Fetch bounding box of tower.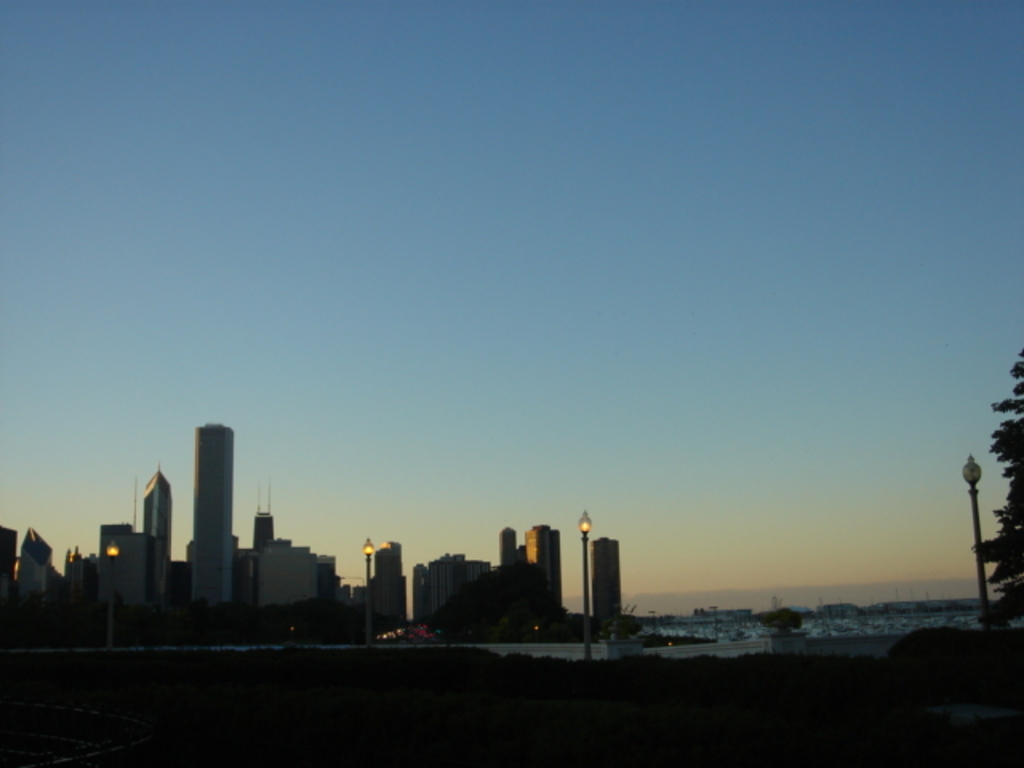
Bbox: {"left": 18, "top": 525, "right": 51, "bottom": 574}.
